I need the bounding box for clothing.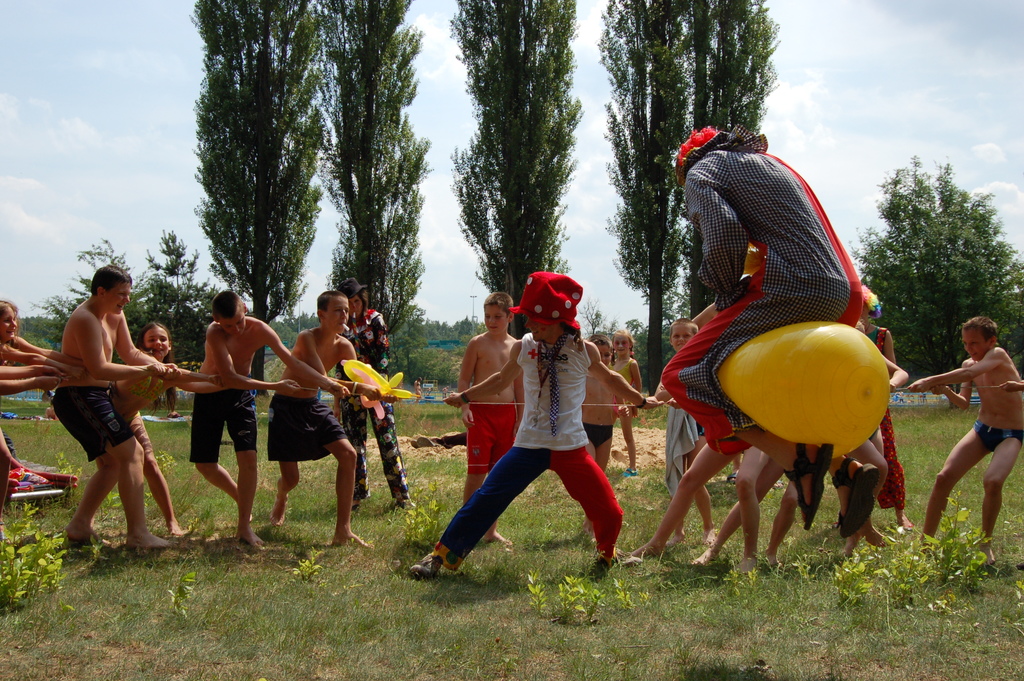
Here it is: bbox=(335, 388, 409, 510).
